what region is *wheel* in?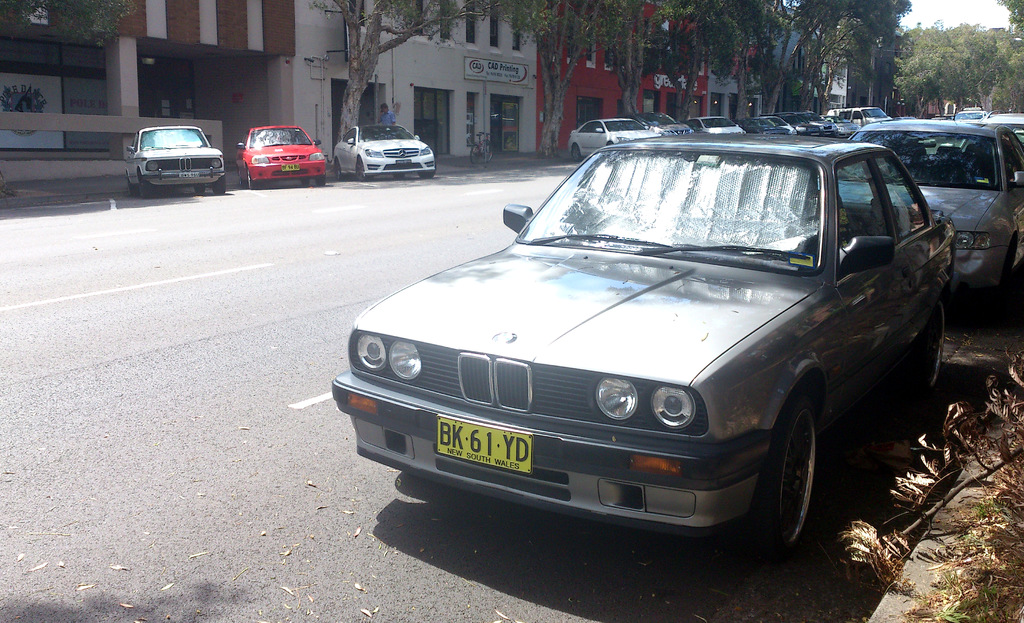
[x1=137, y1=170, x2=162, y2=201].
